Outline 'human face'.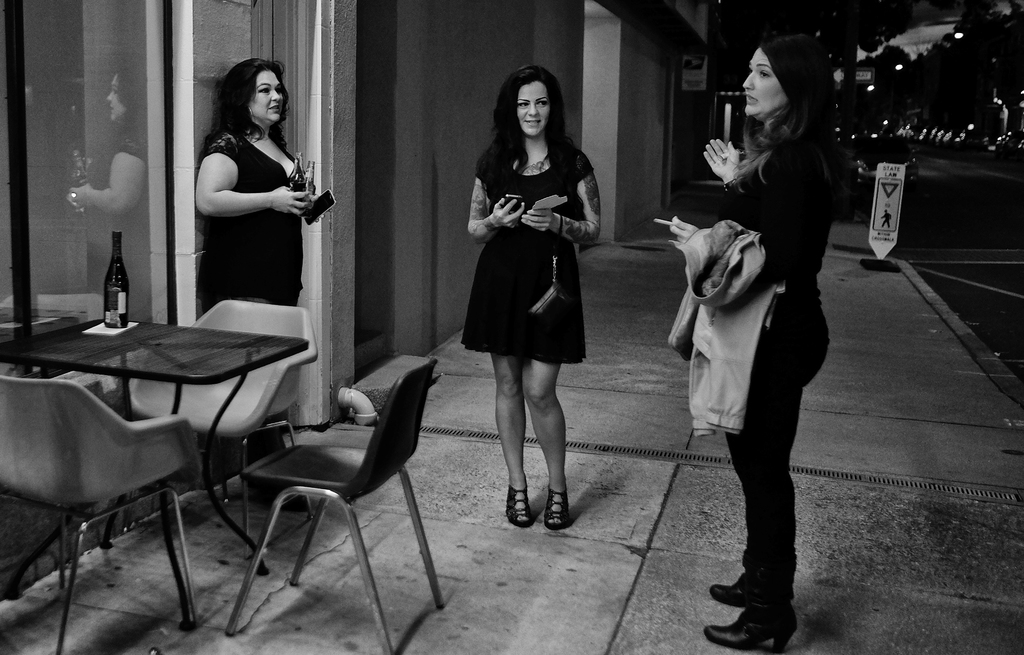
Outline: left=738, top=43, right=782, bottom=119.
